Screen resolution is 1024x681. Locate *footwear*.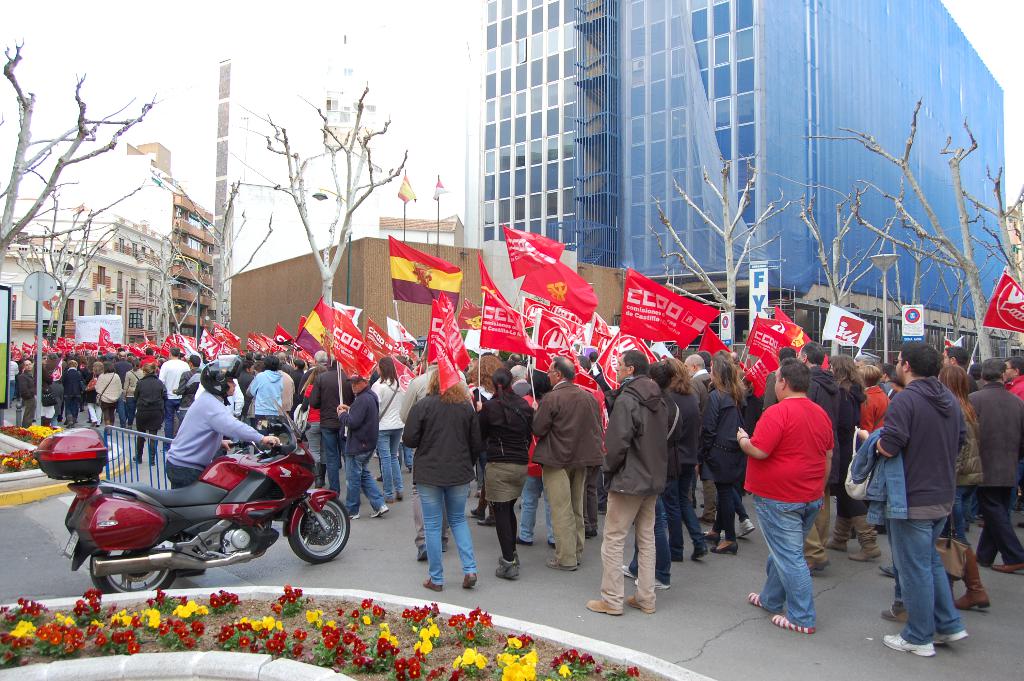
l=373, t=474, r=386, b=483.
